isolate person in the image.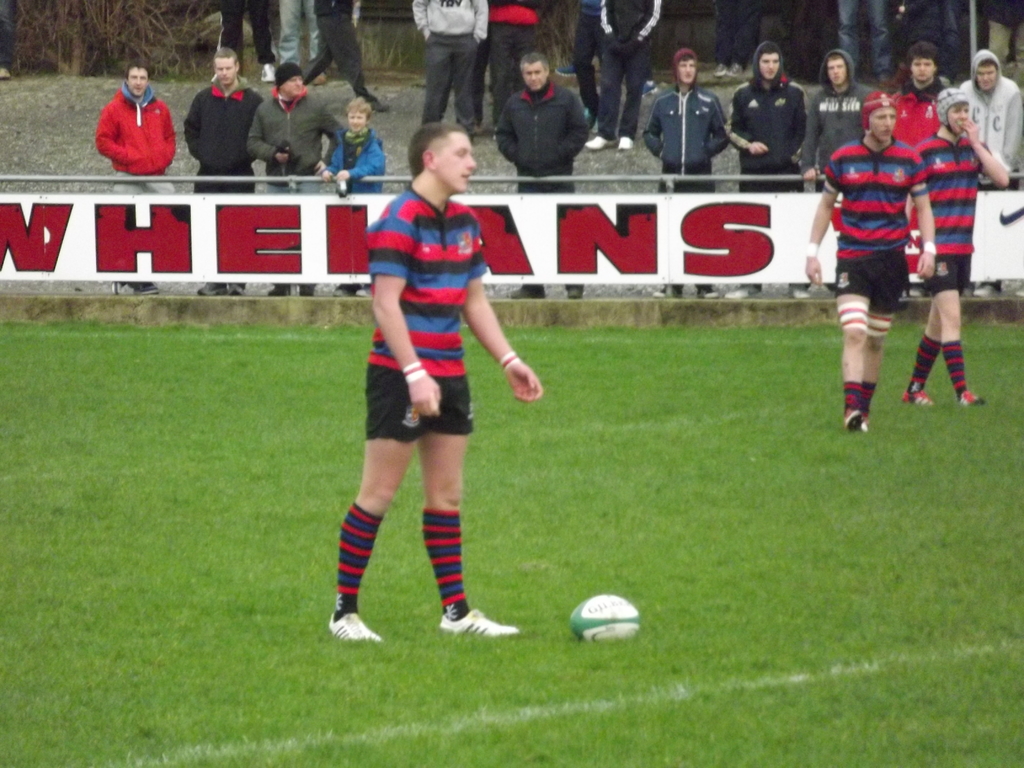
Isolated region: crop(824, 0, 890, 68).
